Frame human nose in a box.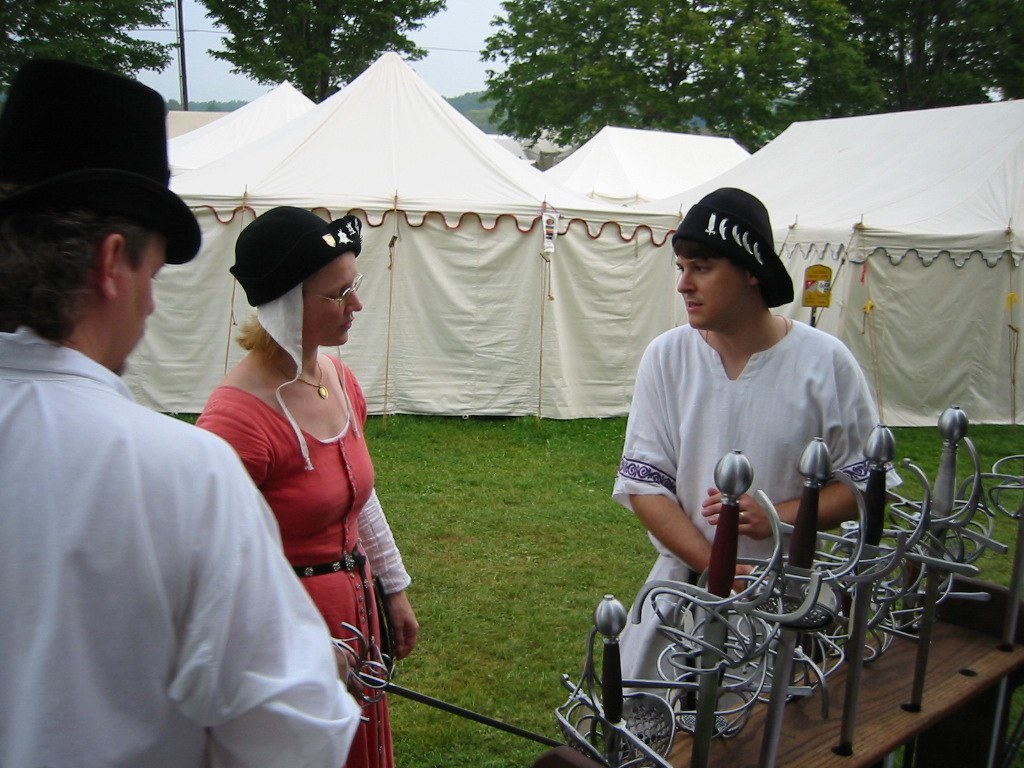
<box>344,280,364,314</box>.
